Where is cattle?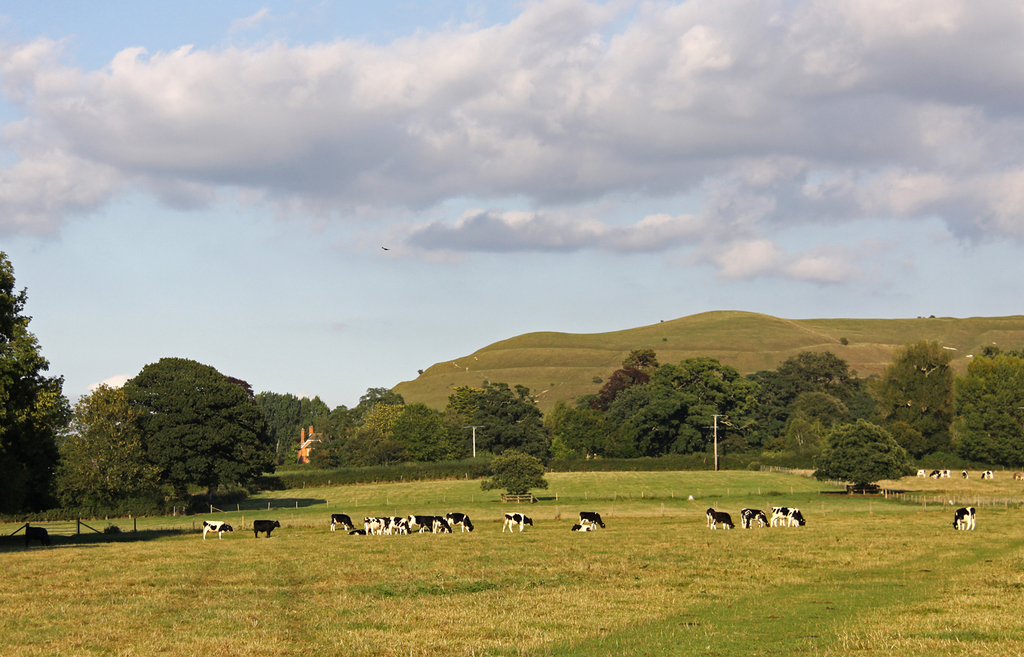
bbox=(569, 519, 592, 532).
